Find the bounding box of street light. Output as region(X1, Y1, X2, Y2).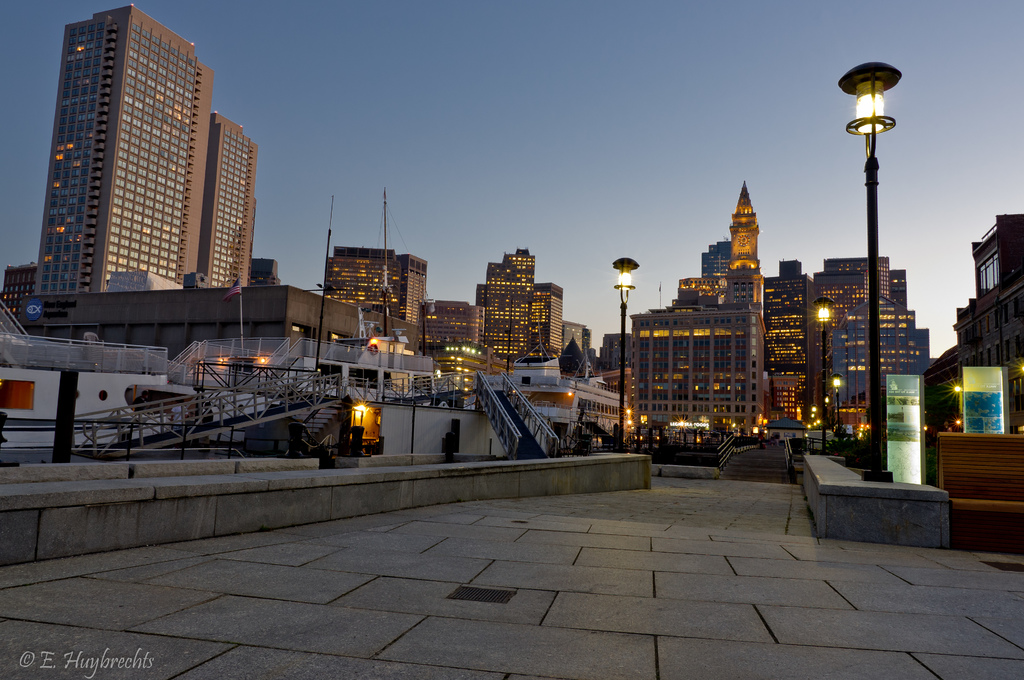
region(840, 42, 927, 381).
